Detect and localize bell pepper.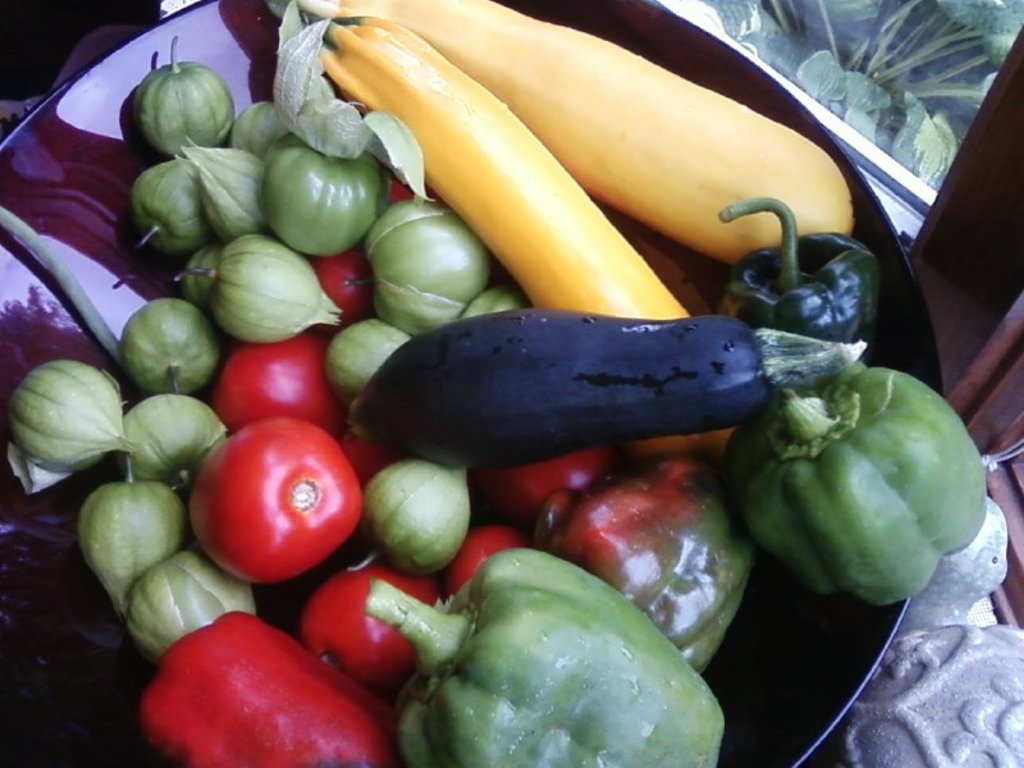
Localized at bbox=(360, 547, 728, 767).
